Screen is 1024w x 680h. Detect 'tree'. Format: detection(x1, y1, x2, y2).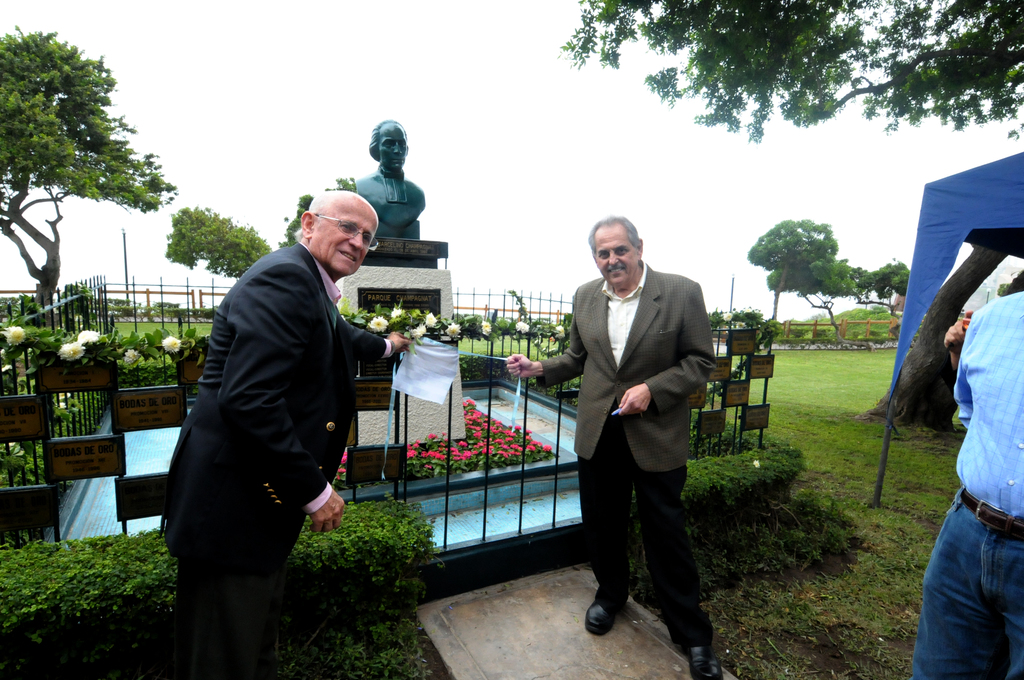
detection(280, 187, 316, 249).
